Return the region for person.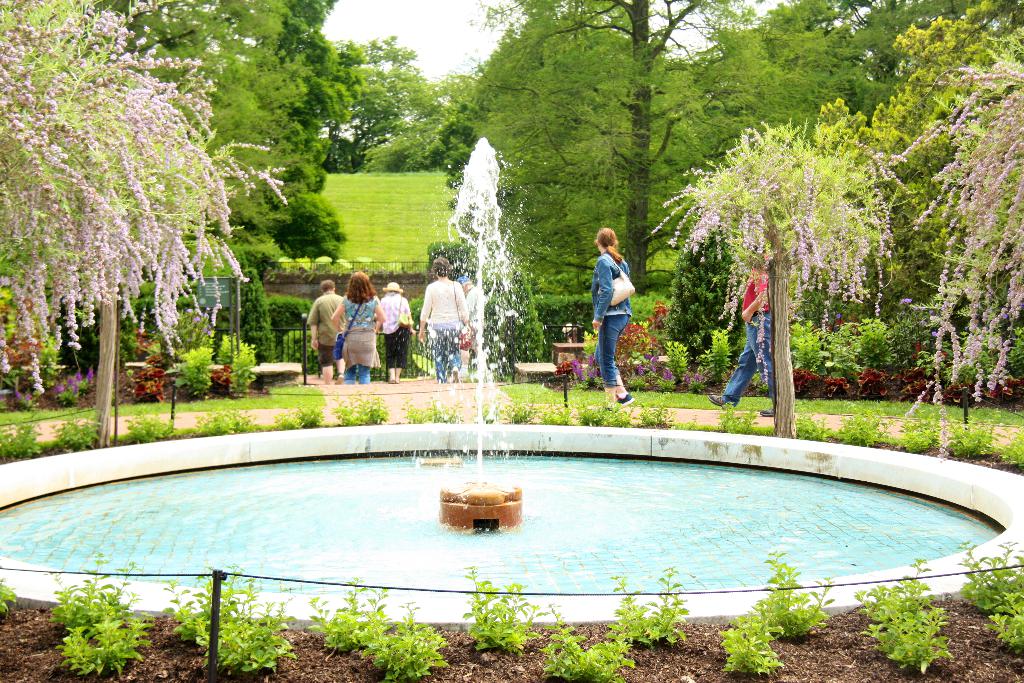
x1=330 y1=270 x2=385 y2=382.
